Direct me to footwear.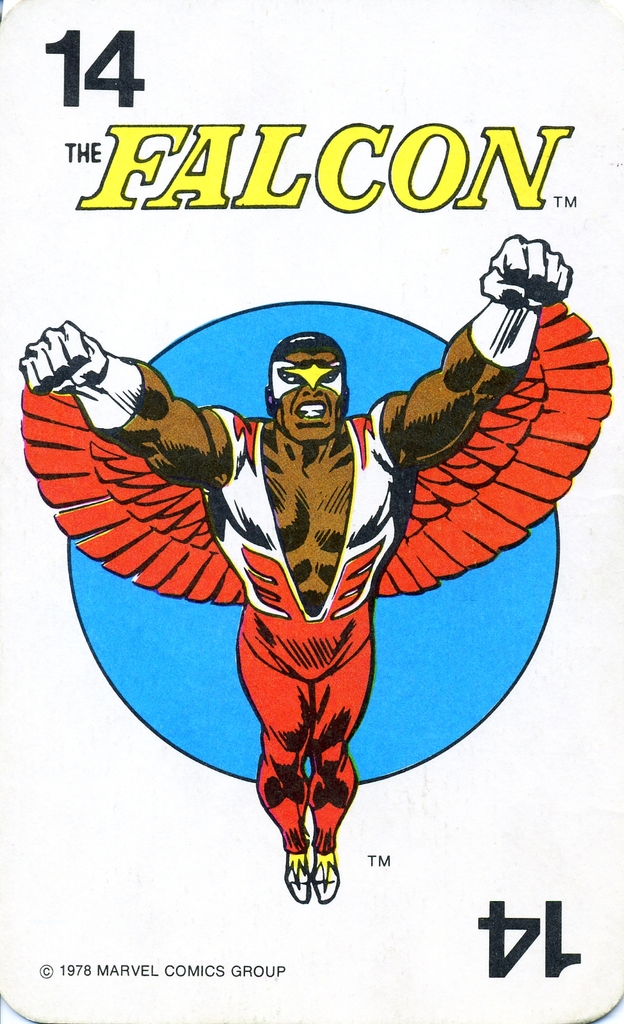
Direction: box(284, 849, 310, 903).
